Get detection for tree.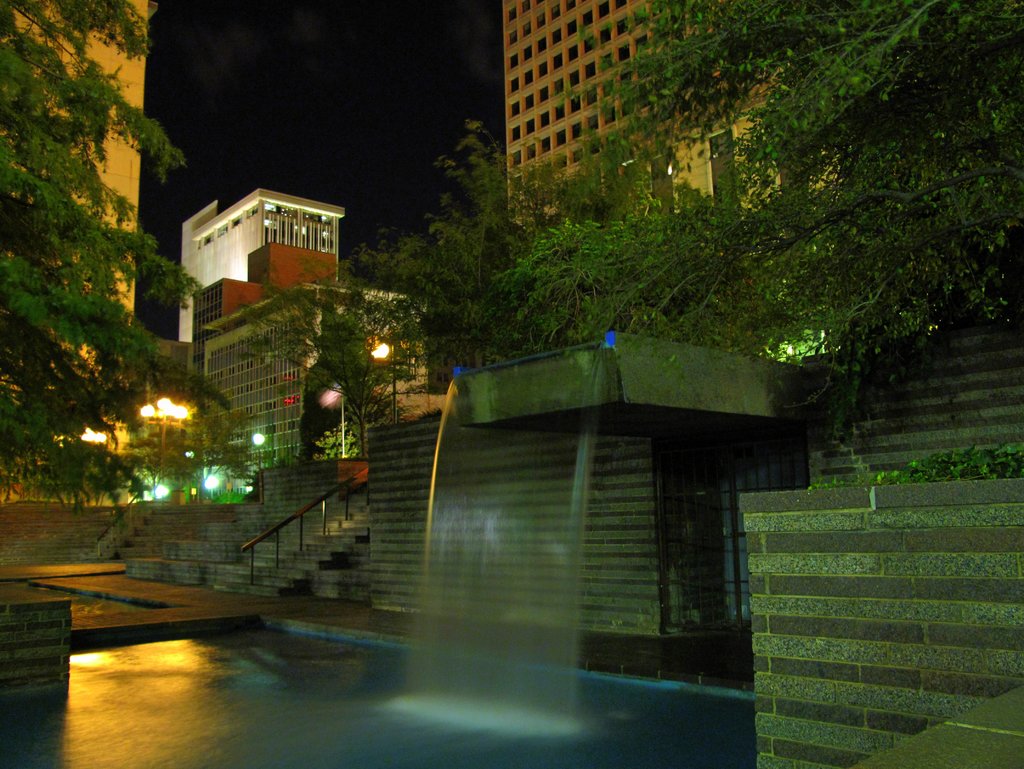
Detection: pyautogui.locateOnScreen(515, 0, 1023, 398).
